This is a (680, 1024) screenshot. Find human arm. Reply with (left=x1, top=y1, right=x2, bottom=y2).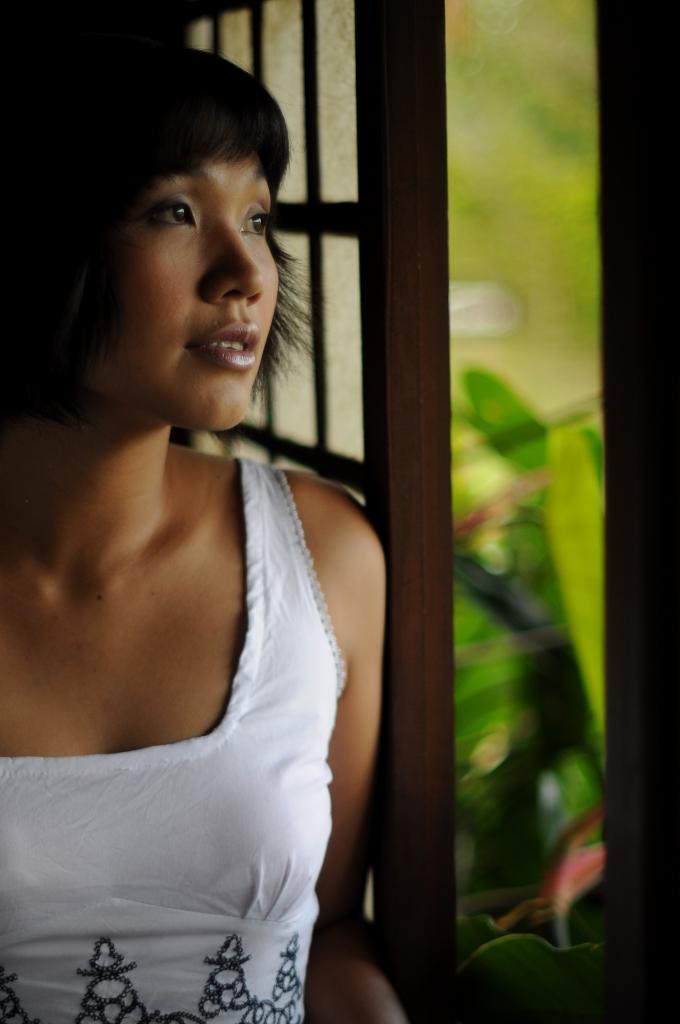
(left=311, top=474, right=412, bottom=1023).
